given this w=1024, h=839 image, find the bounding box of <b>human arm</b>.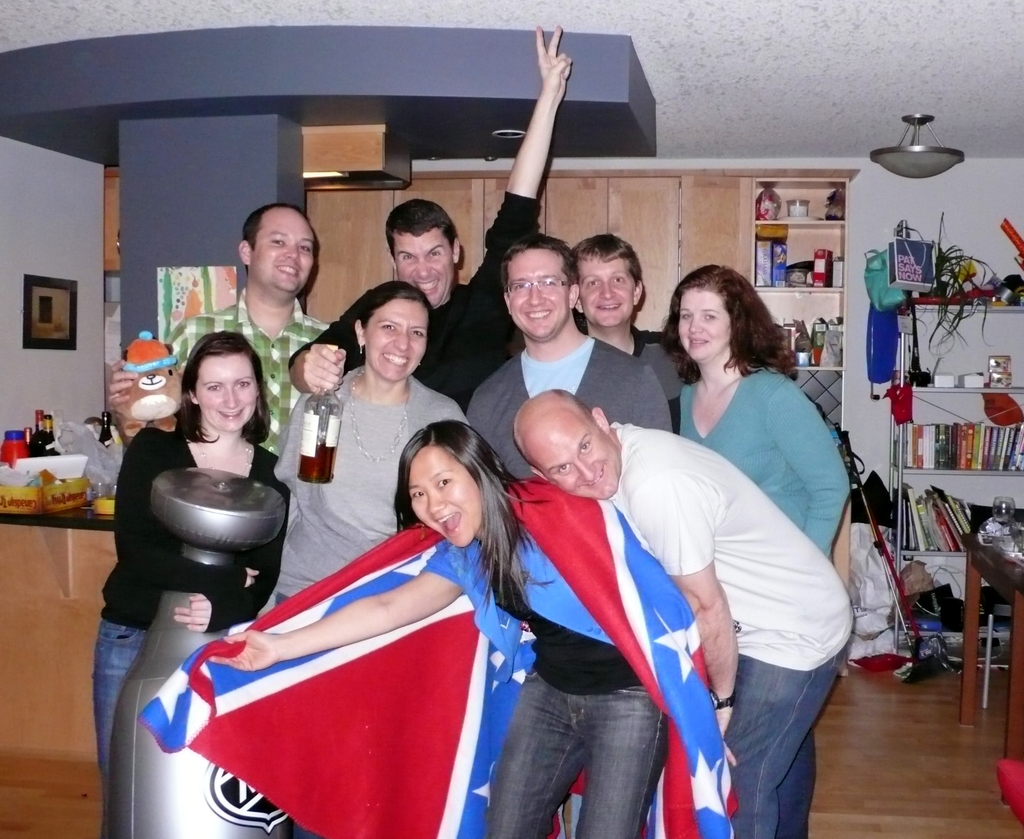
rect(172, 540, 289, 644).
